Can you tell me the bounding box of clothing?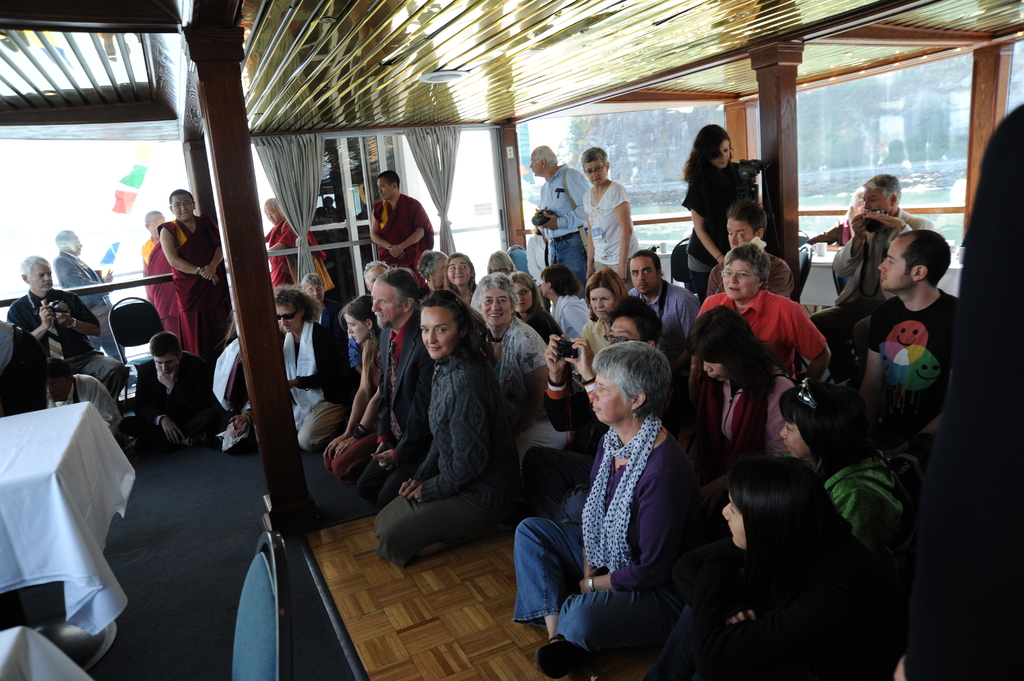
[left=390, top=288, right=521, bottom=573].
